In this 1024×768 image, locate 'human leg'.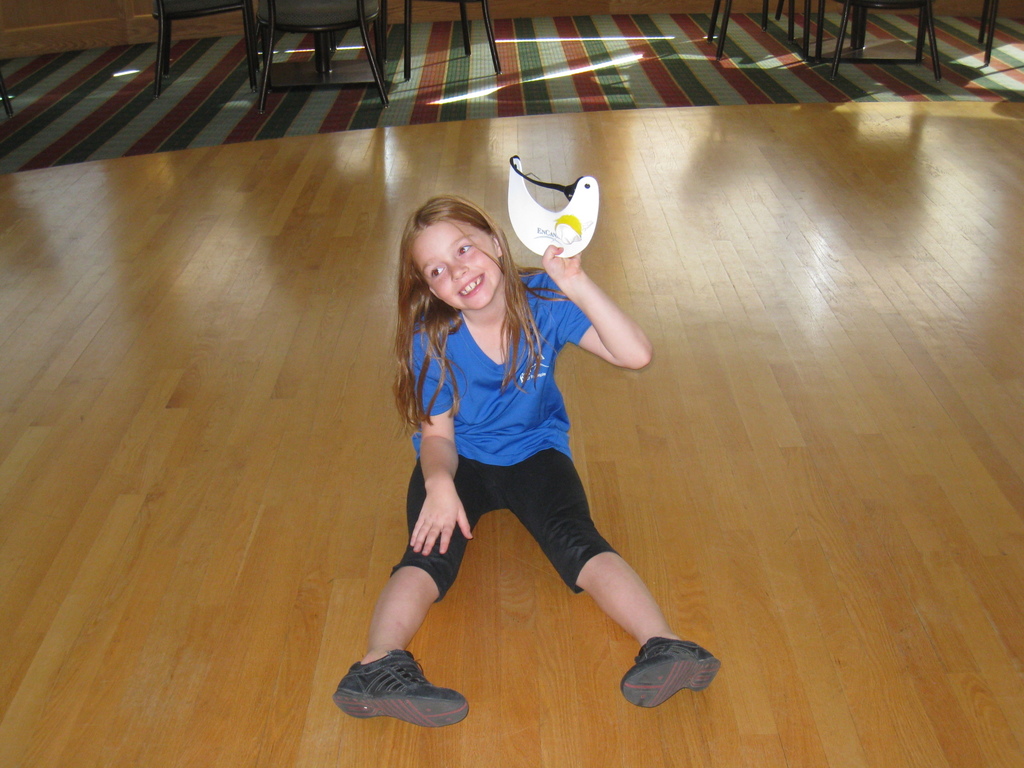
Bounding box: <box>338,458,488,728</box>.
